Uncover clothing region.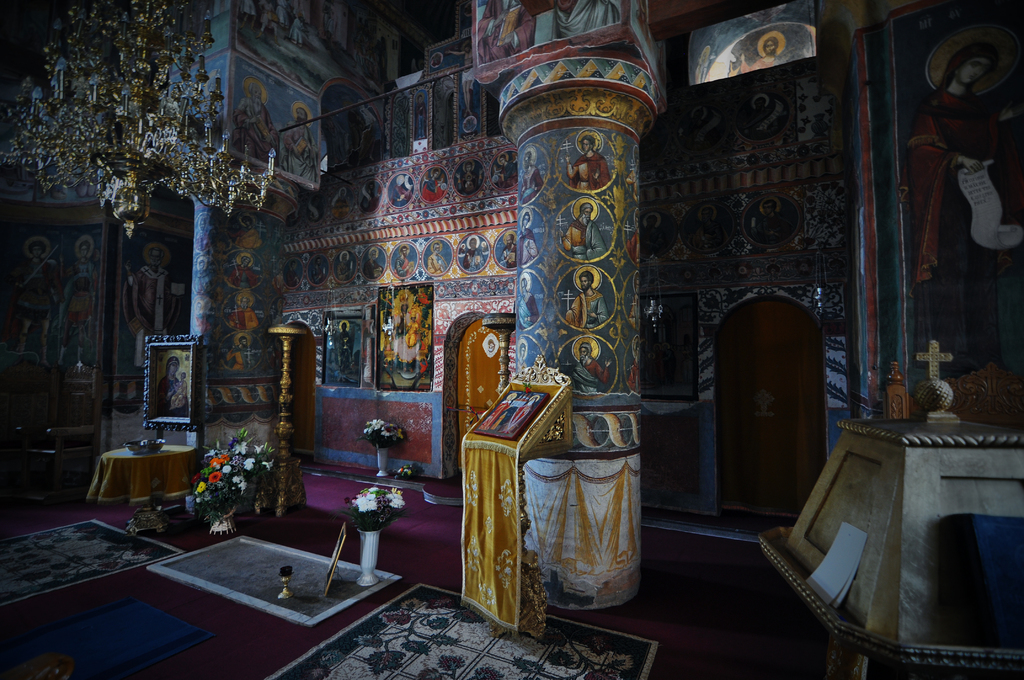
Uncovered: locate(568, 150, 610, 189).
